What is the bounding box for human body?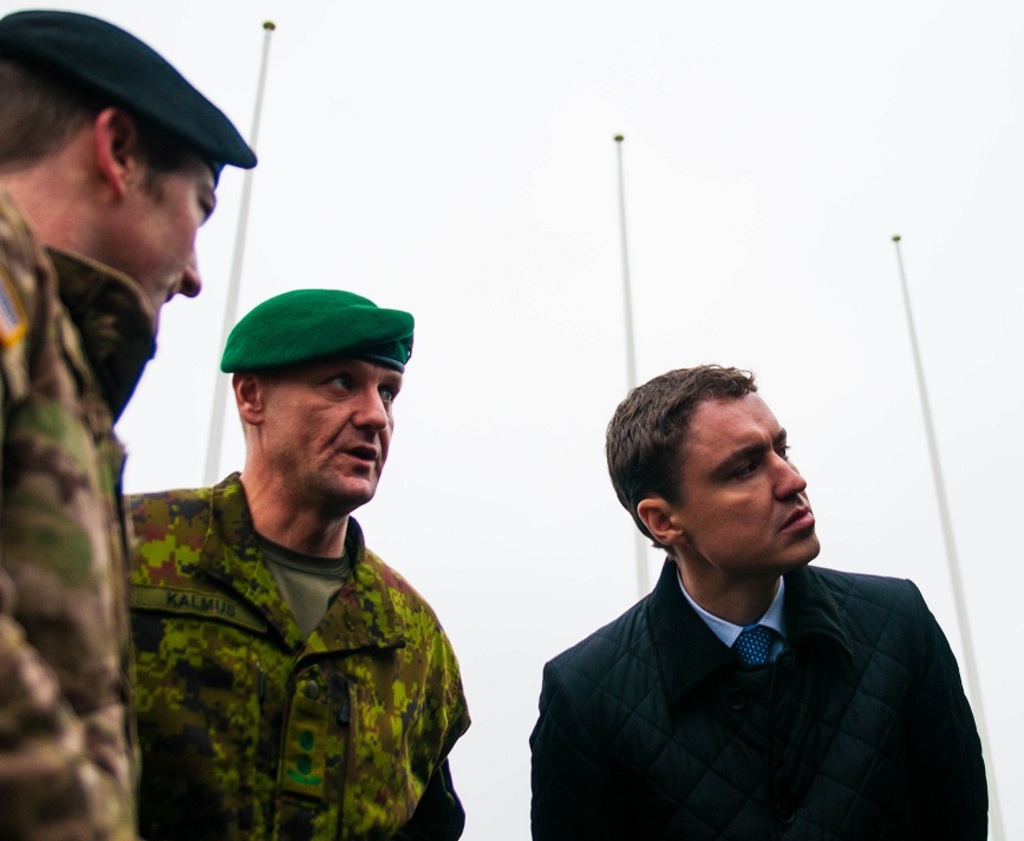
bbox(120, 470, 476, 840).
